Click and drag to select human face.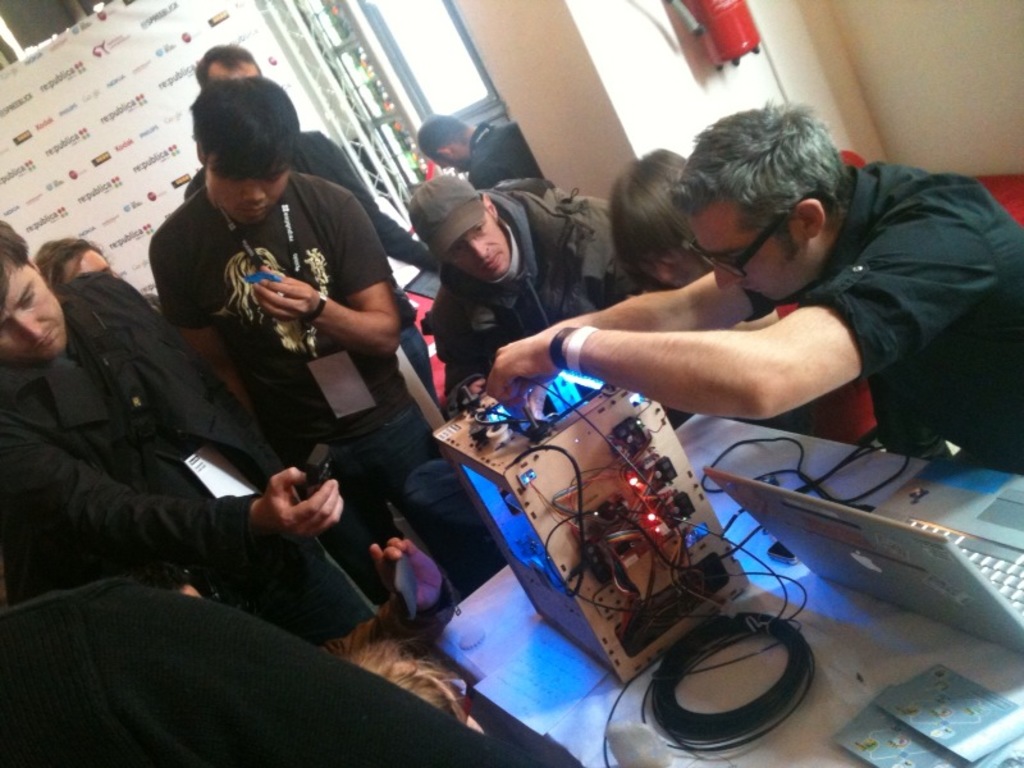
Selection: detection(209, 173, 287, 227).
